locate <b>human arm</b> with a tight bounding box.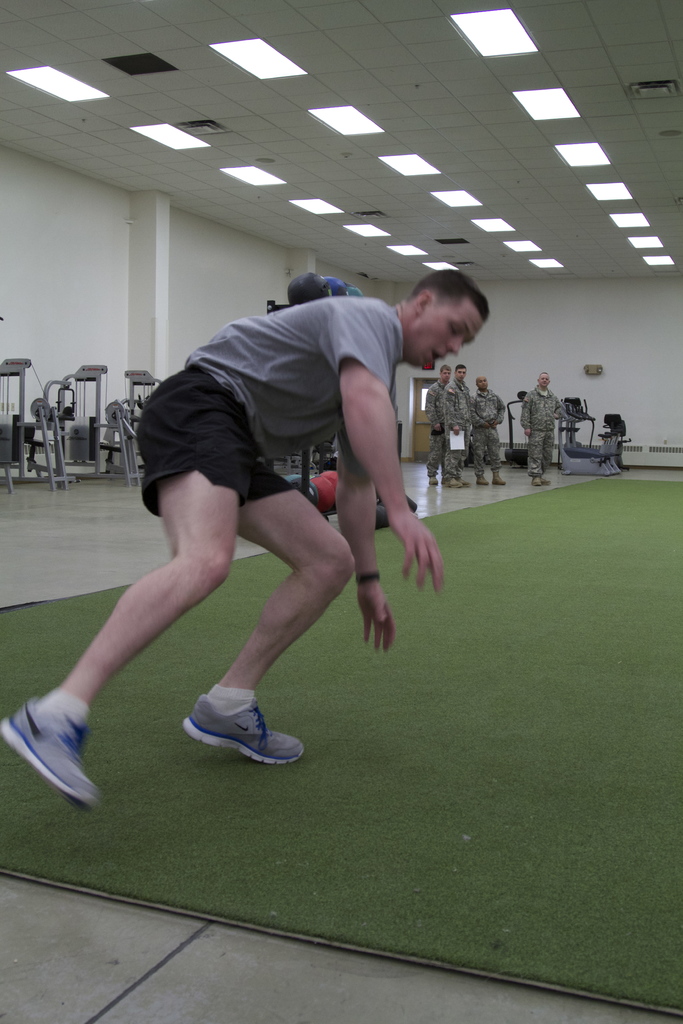
bbox(447, 381, 463, 442).
